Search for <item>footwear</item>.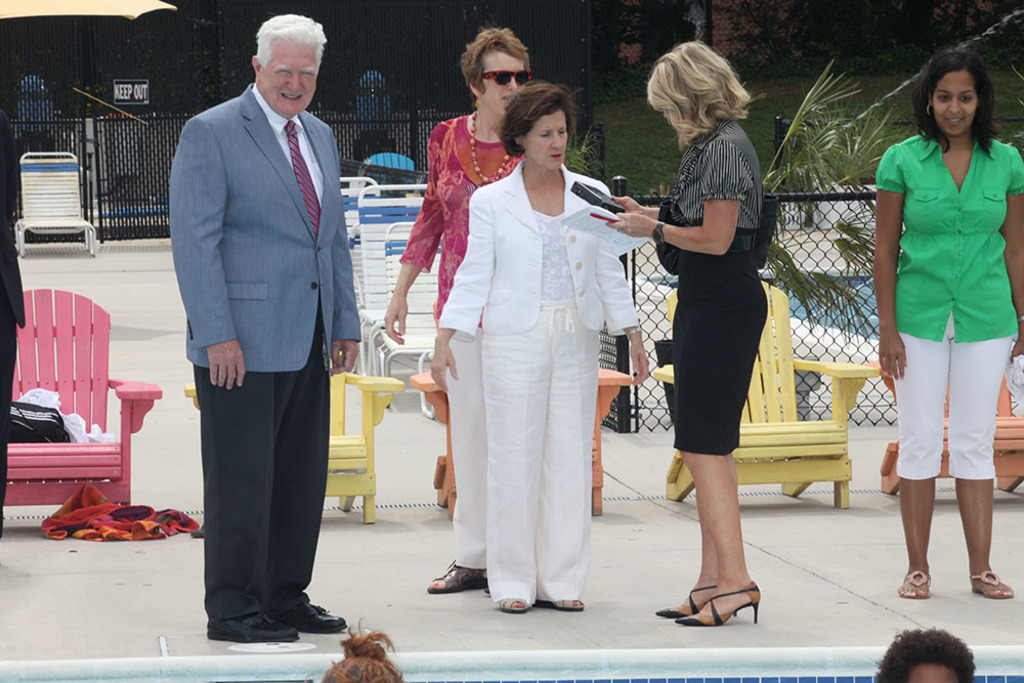
Found at 500/592/528/613.
